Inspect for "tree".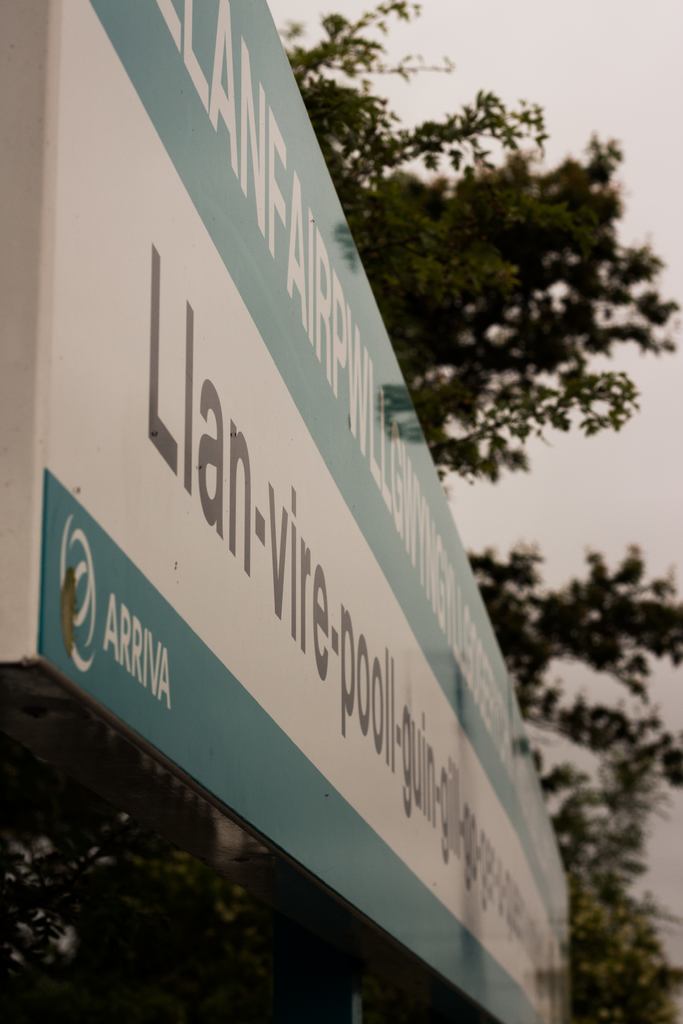
Inspection: 0:0:679:1023.
